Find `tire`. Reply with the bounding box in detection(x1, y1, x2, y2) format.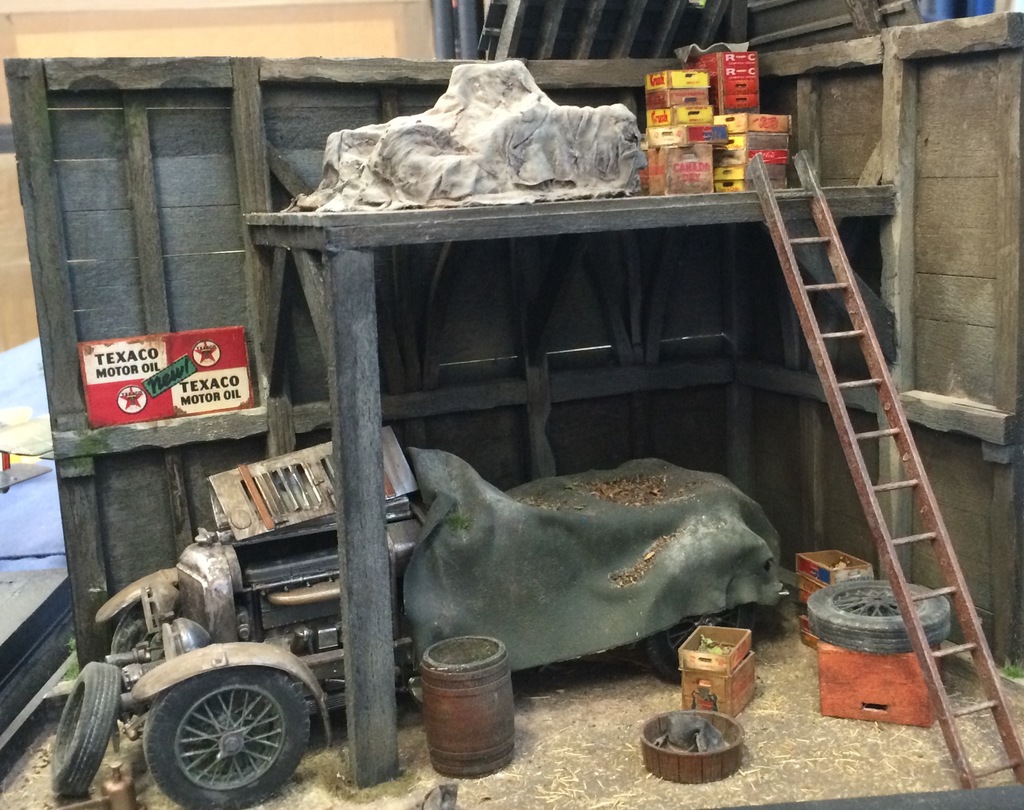
detection(130, 662, 304, 802).
